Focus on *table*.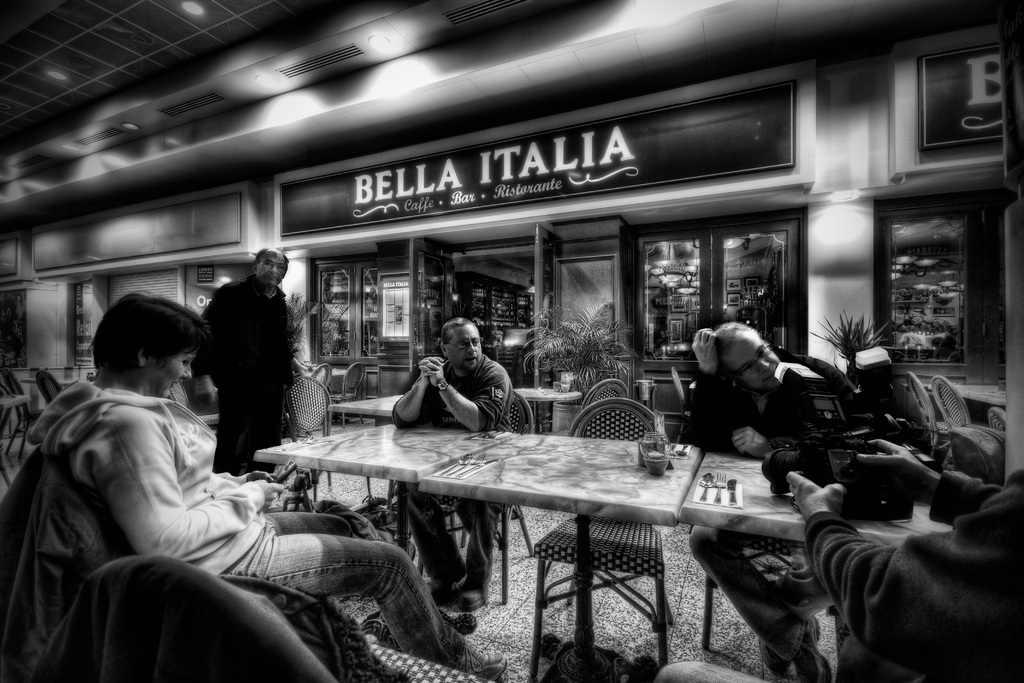
Focused at locate(420, 429, 699, 668).
